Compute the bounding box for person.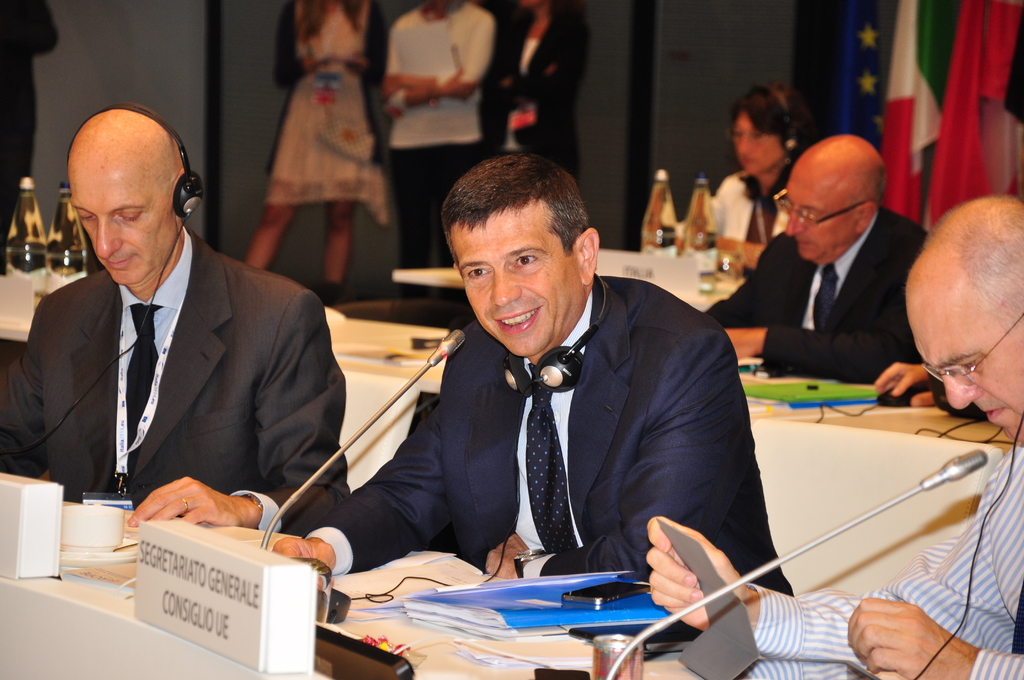
(left=670, top=81, right=812, bottom=250).
